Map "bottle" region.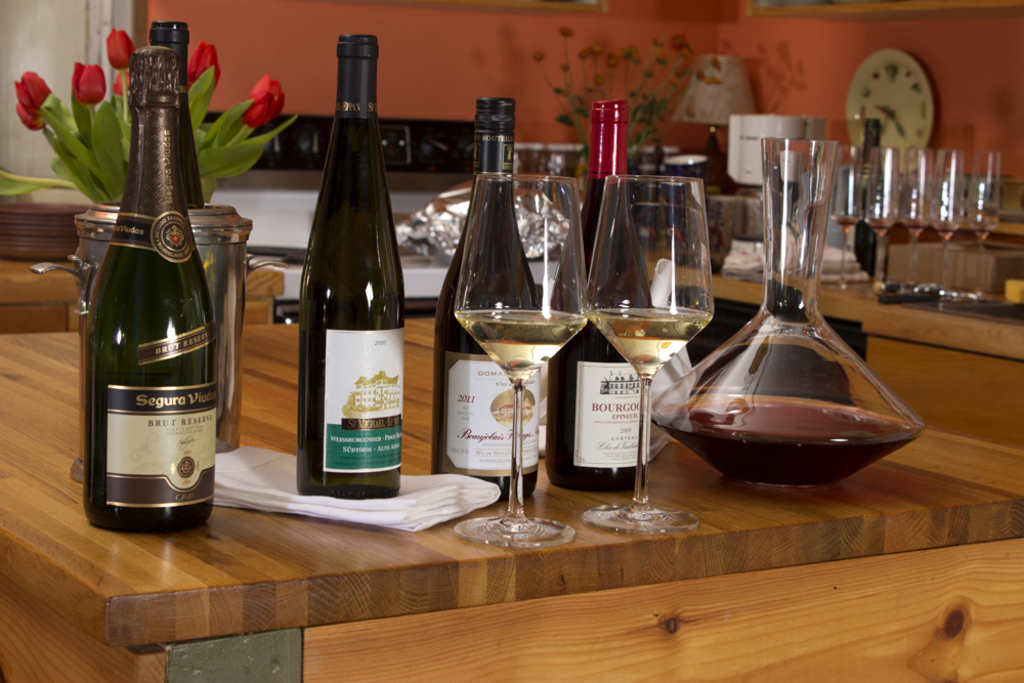
Mapped to 298/29/404/503.
